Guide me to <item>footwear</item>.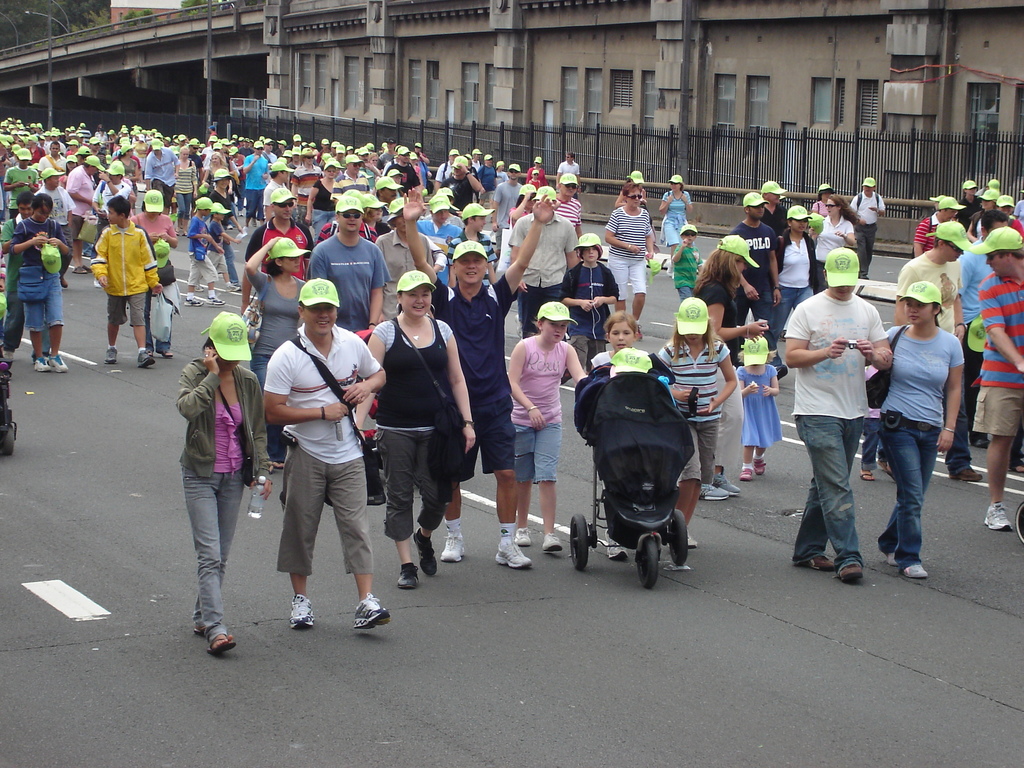
Guidance: rect(66, 263, 90, 276).
